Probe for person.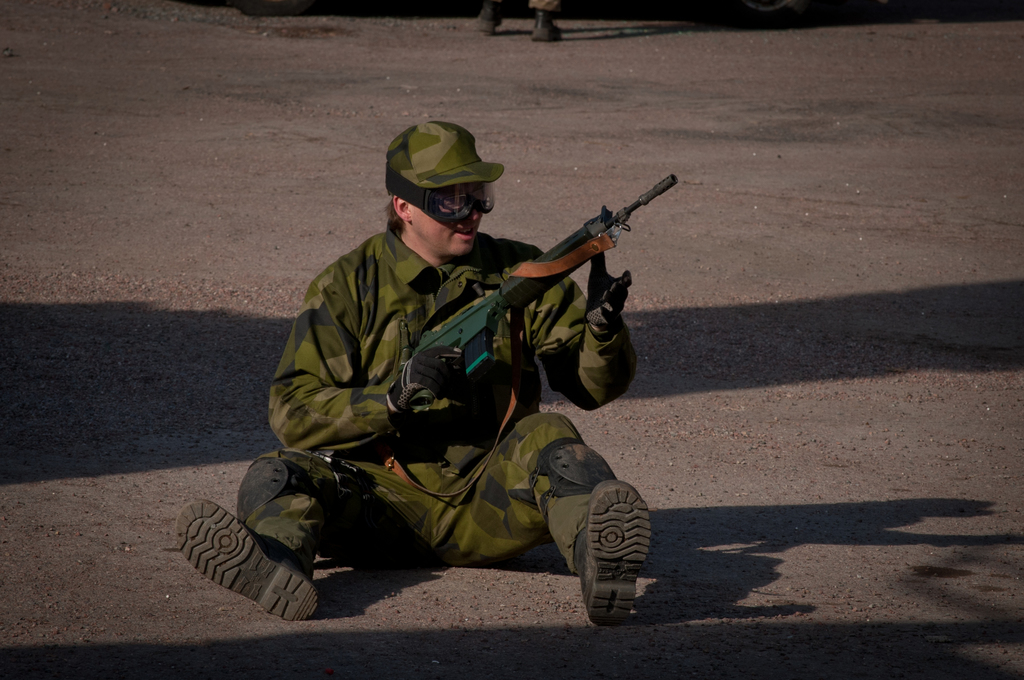
Probe result: 472:0:570:41.
